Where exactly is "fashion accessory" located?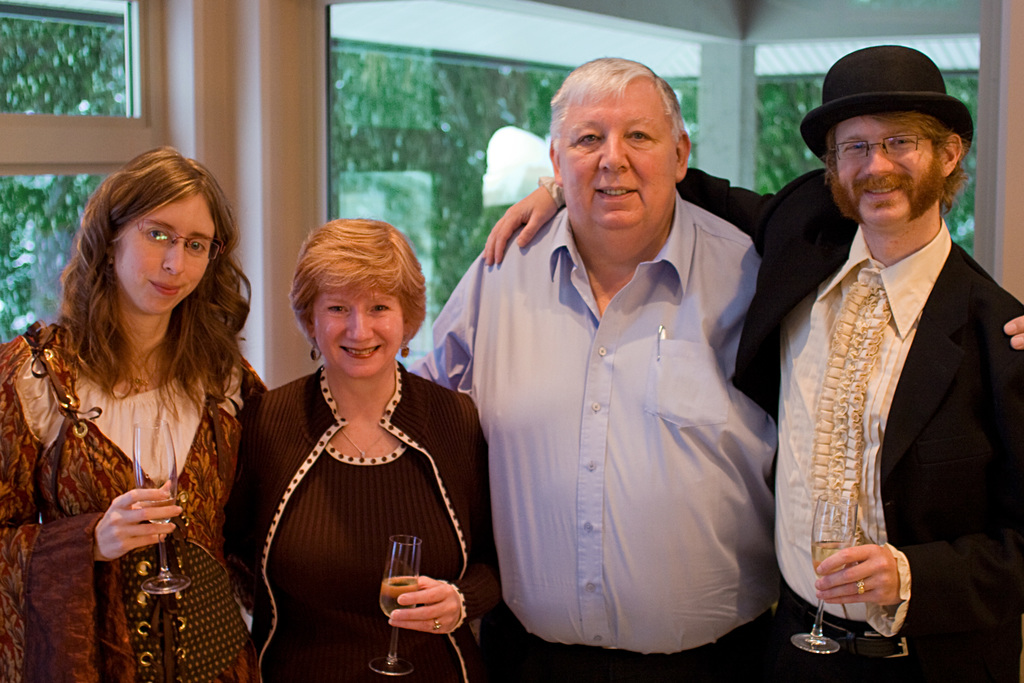
Its bounding box is left=853, top=579, right=866, bottom=595.
